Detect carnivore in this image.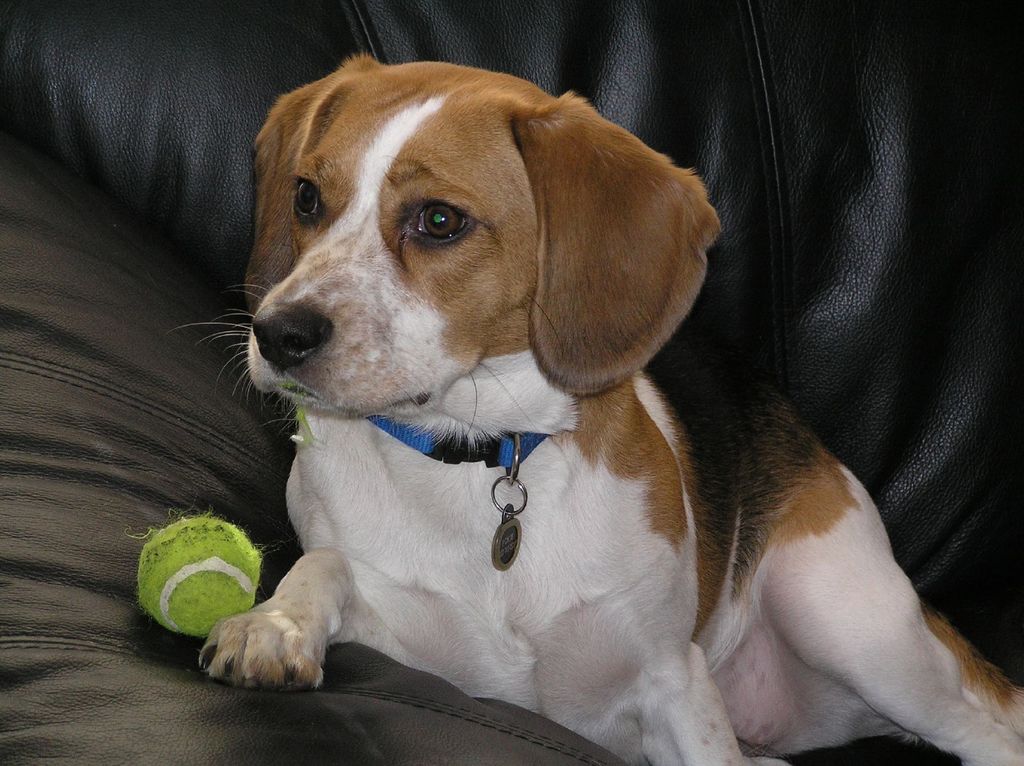
Detection: locate(152, 24, 1023, 765).
